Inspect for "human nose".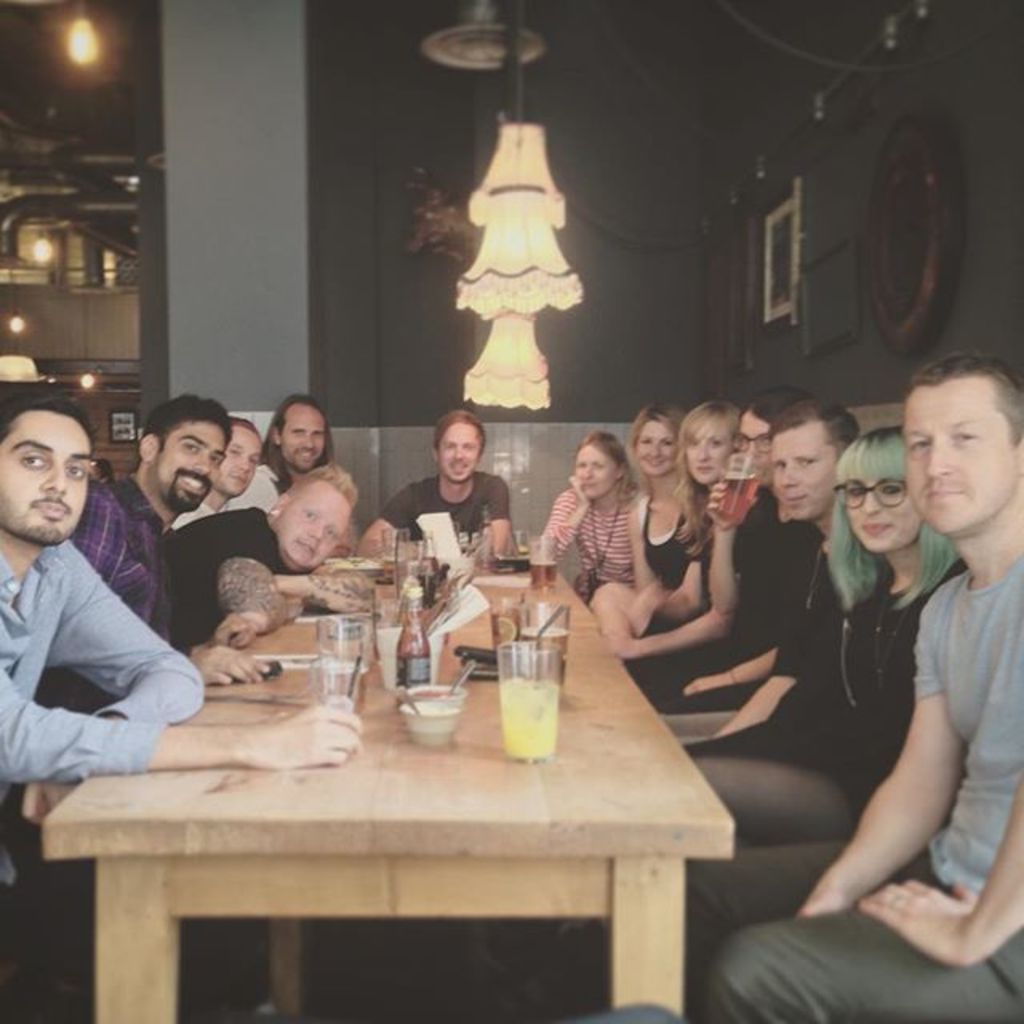
Inspection: (x1=926, y1=434, x2=950, y2=475).
